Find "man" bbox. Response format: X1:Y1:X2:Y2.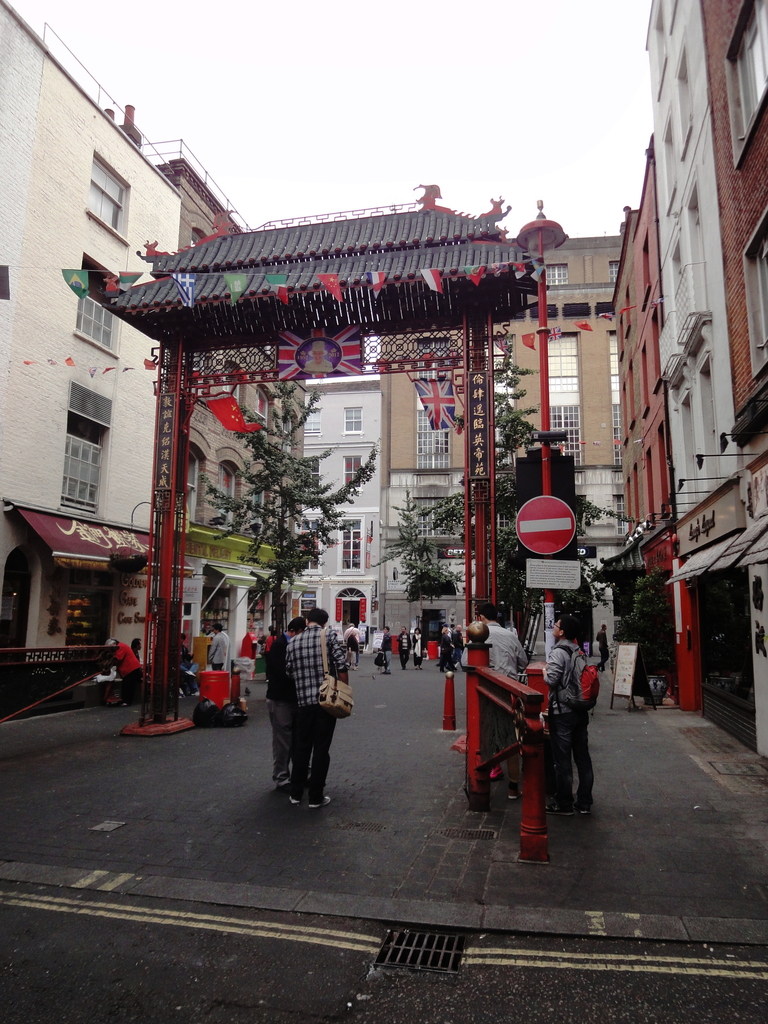
301:602:355:777.
